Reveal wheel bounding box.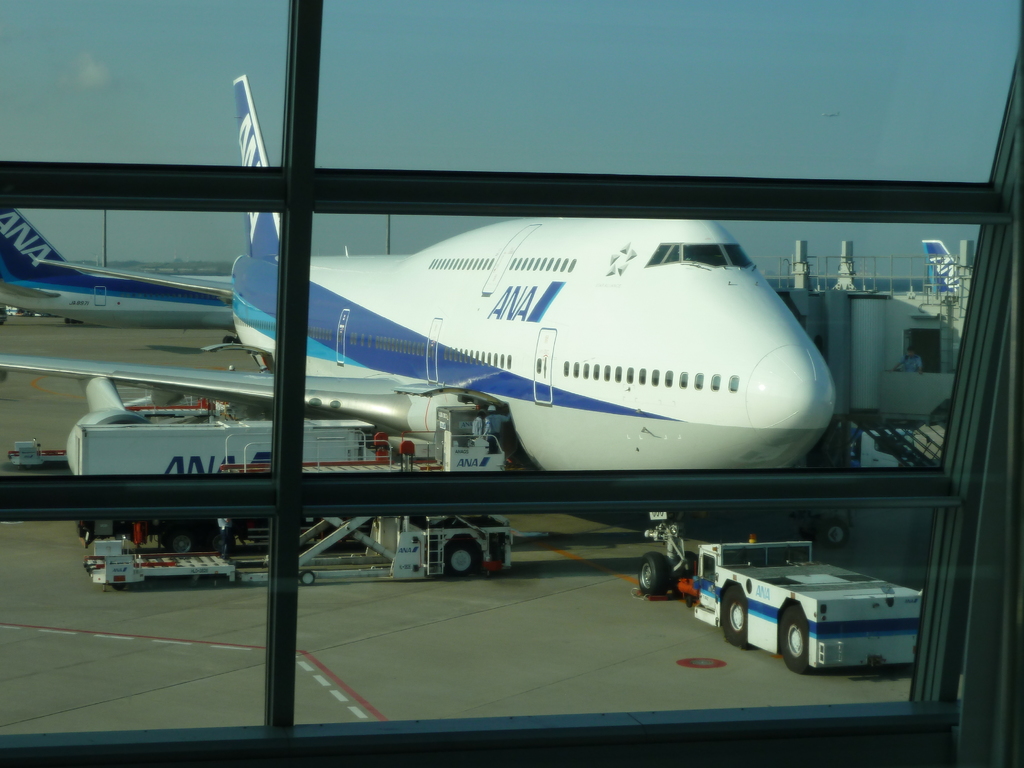
Revealed: bbox=(817, 519, 847, 550).
